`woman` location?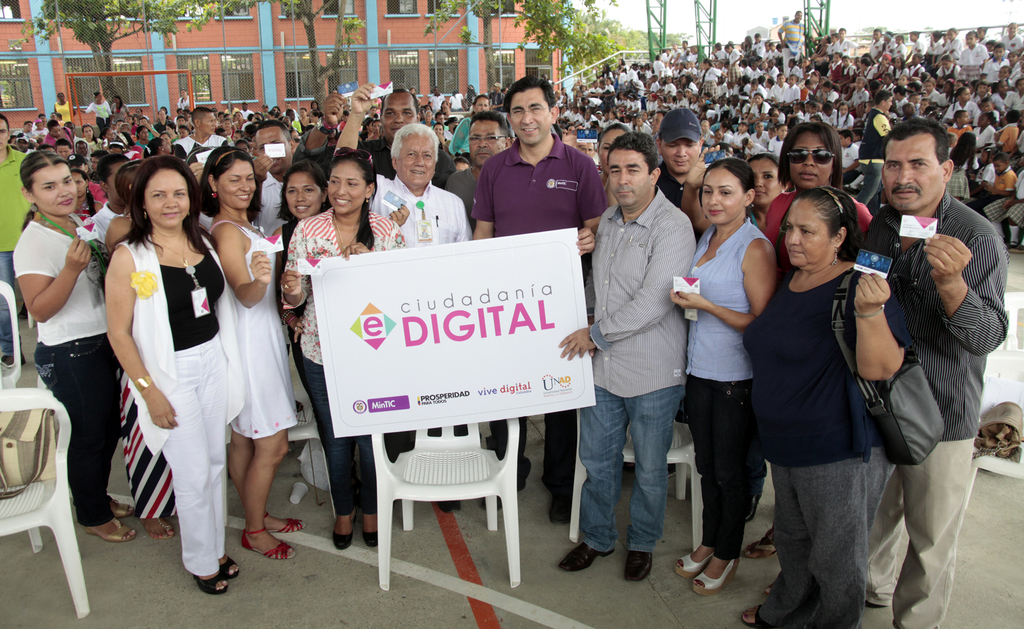
[108, 95, 130, 132]
